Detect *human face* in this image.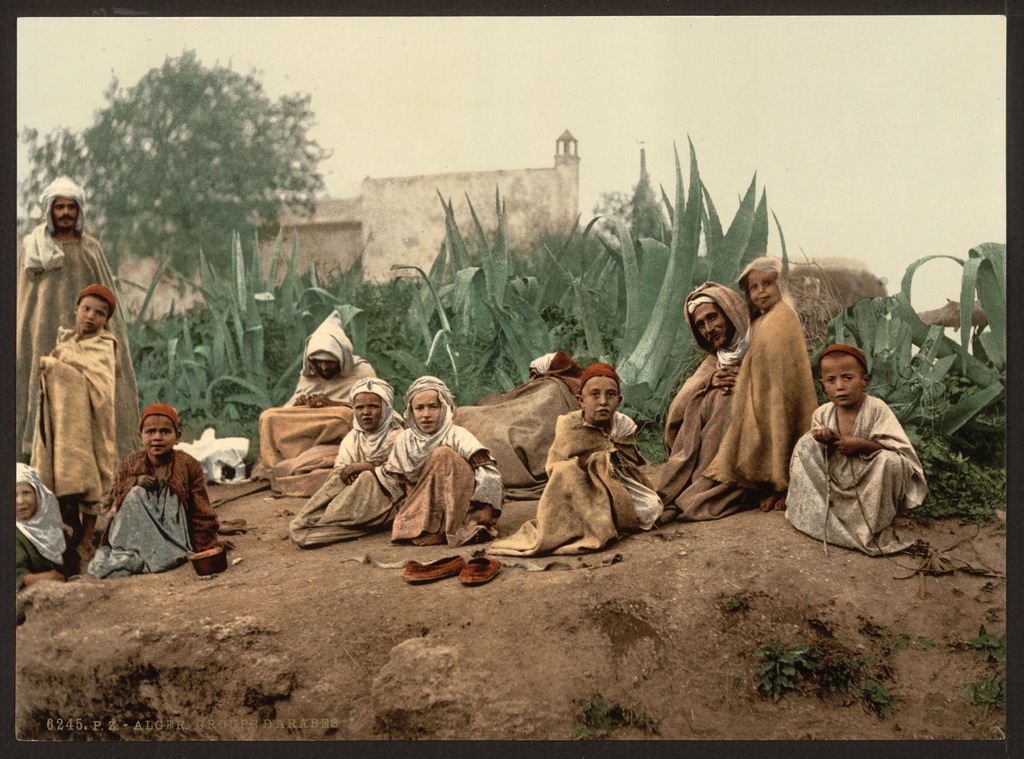
Detection: select_region(54, 196, 77, 238).
